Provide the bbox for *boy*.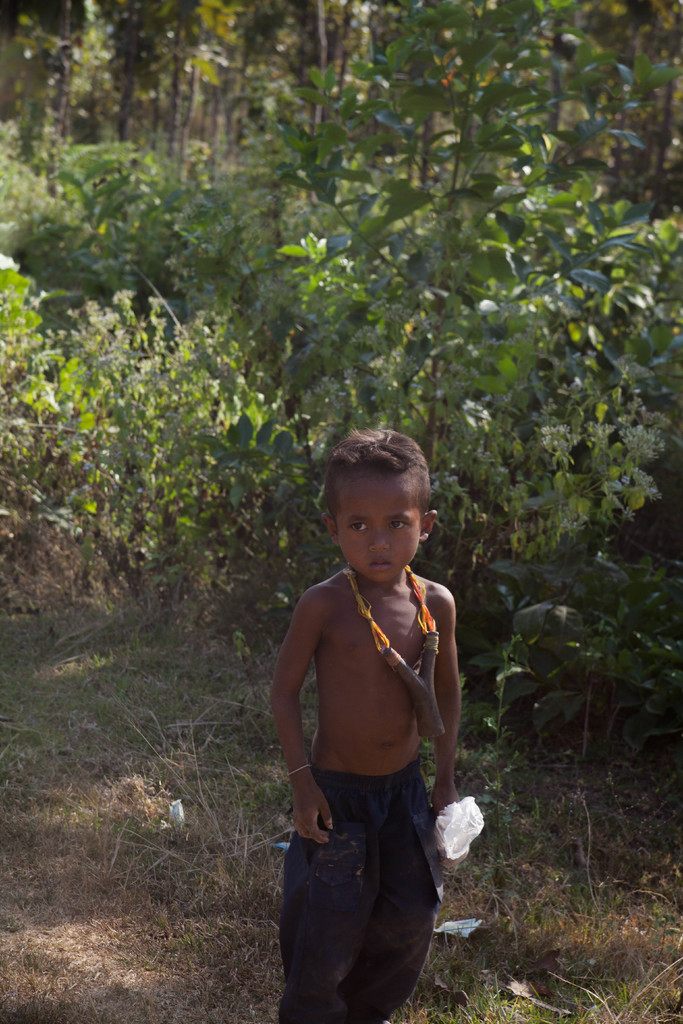
crop(254, 413, 488, 1023).
